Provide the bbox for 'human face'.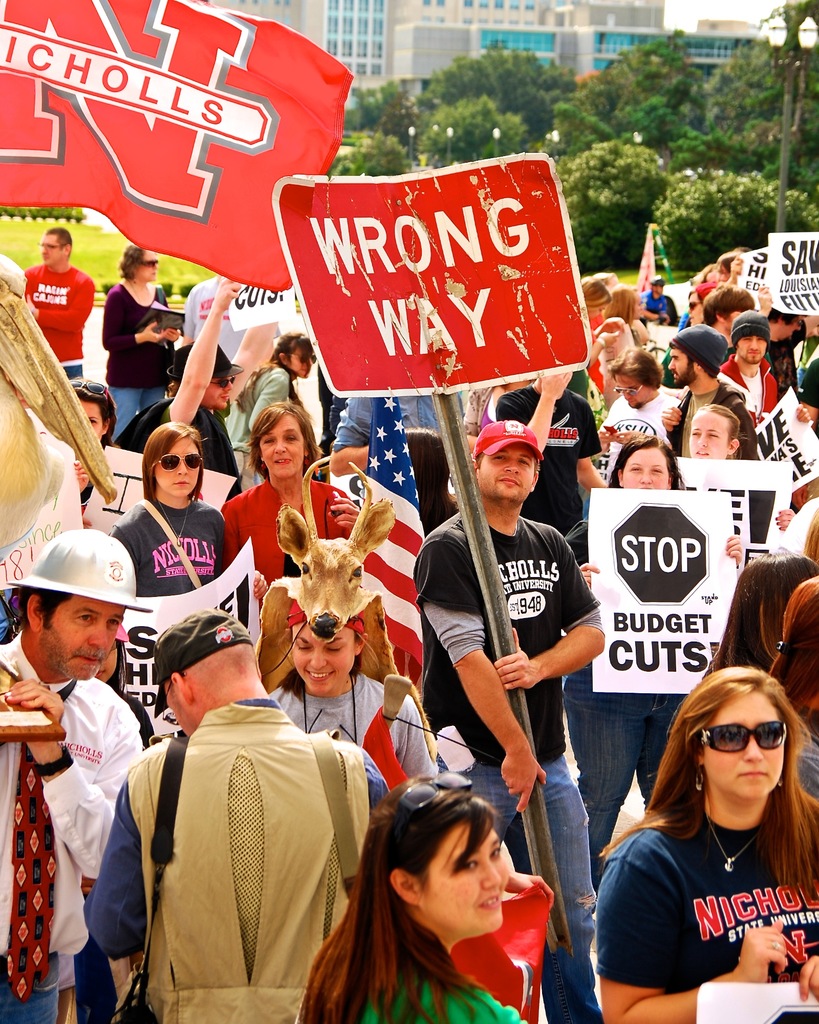
rect(481, 444, 538, 510).
